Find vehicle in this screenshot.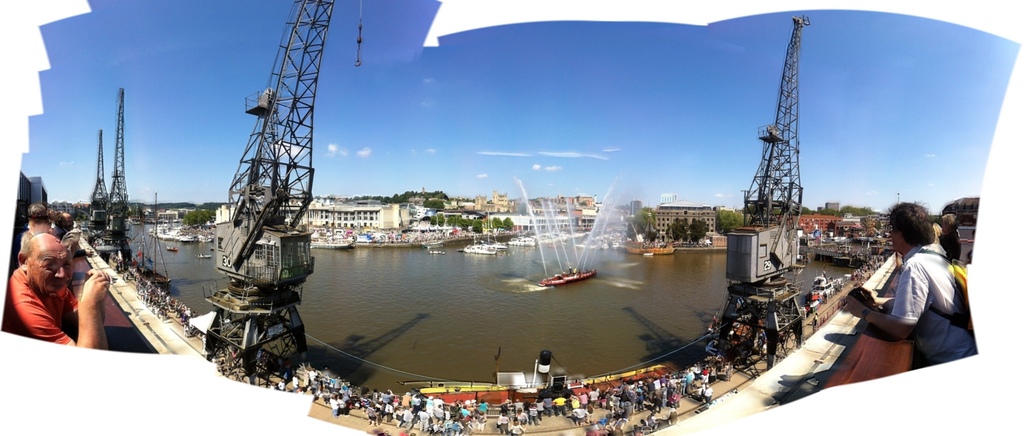
The bounding box for vehicle is <box>312,242,357,249</box>.
